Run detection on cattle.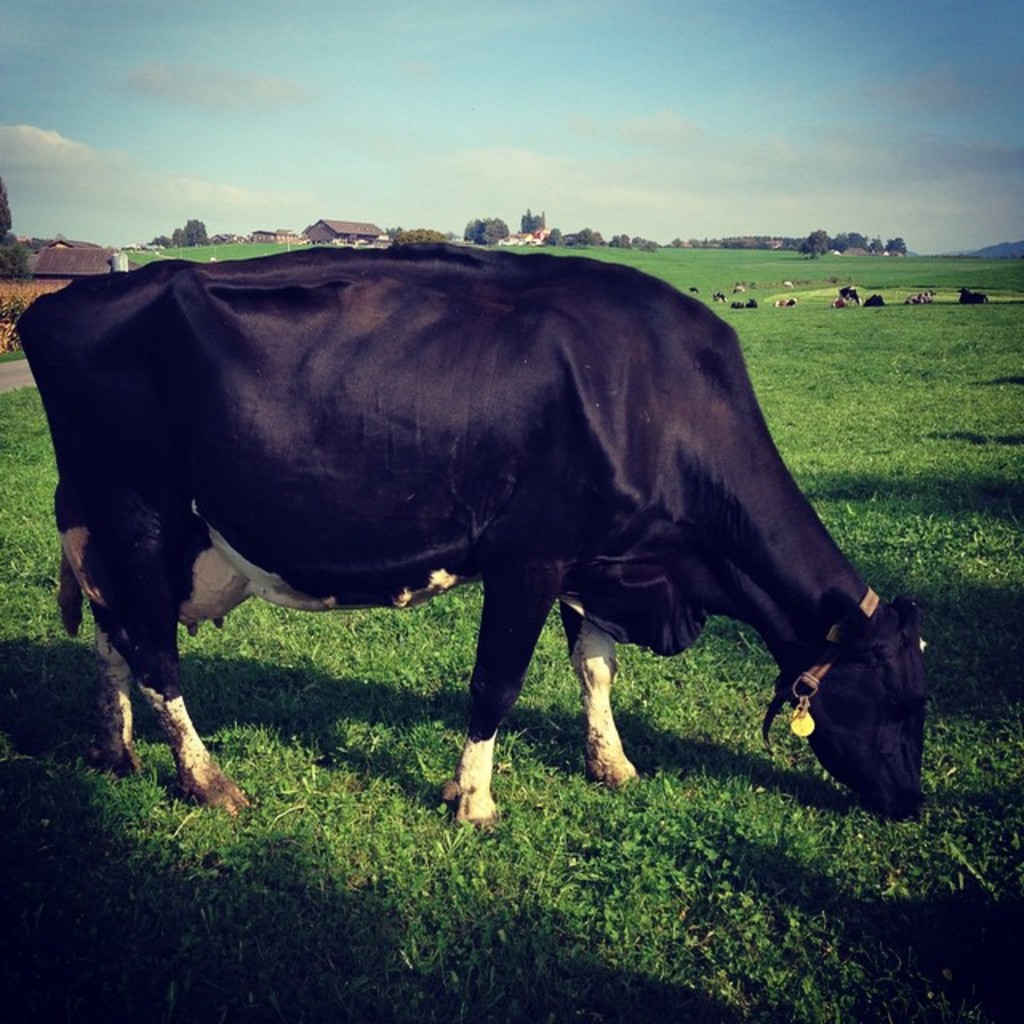
Result: rect(19, 250, 930, 821).
